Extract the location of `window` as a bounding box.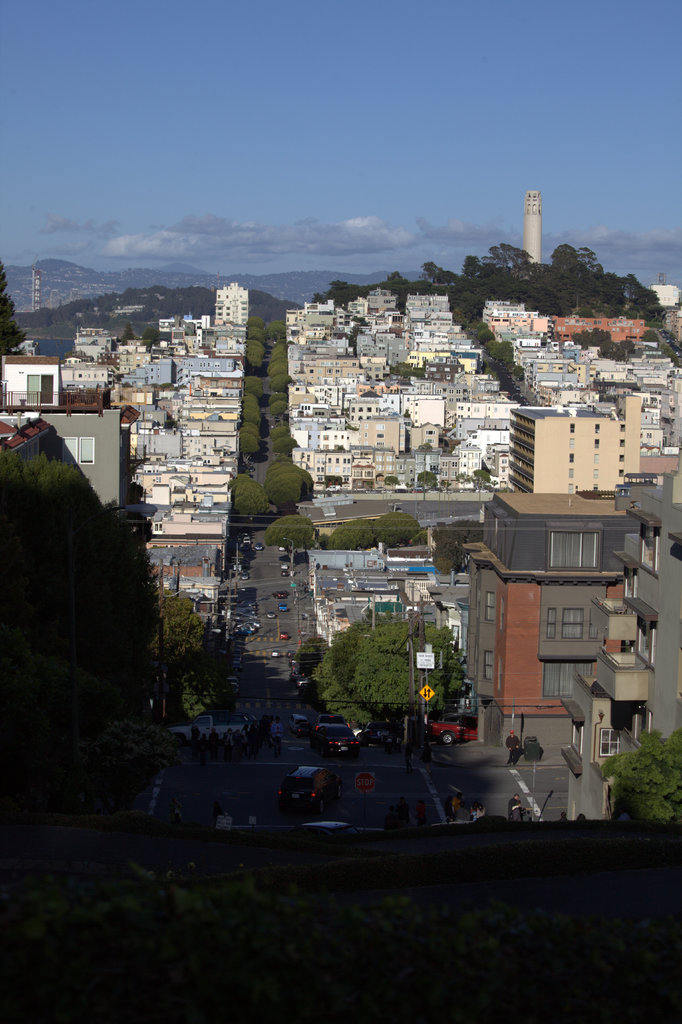
left=22, top=373, right=57, bottom=403.
